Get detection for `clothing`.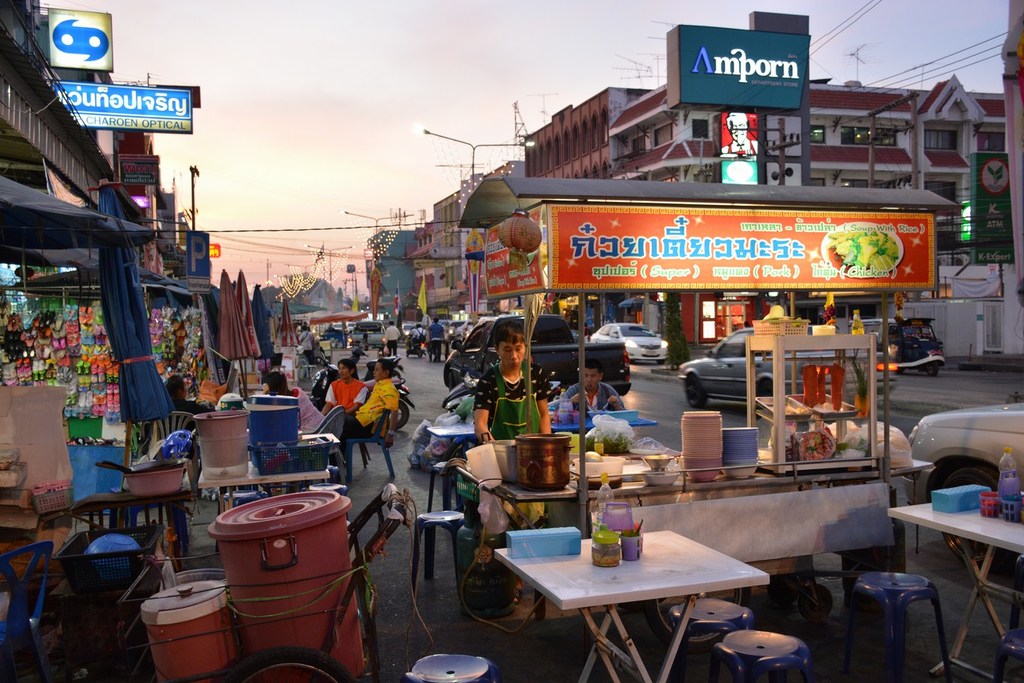
Detection: [563,379,626,414].
